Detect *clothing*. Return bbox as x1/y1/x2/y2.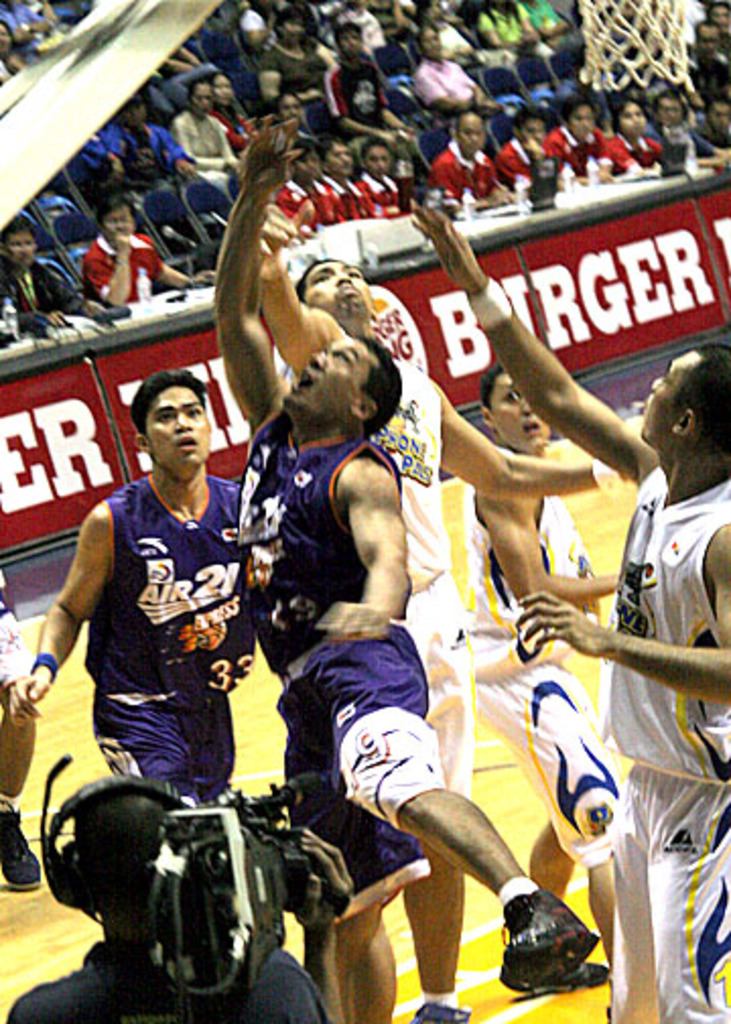
603/764/729/1022.
